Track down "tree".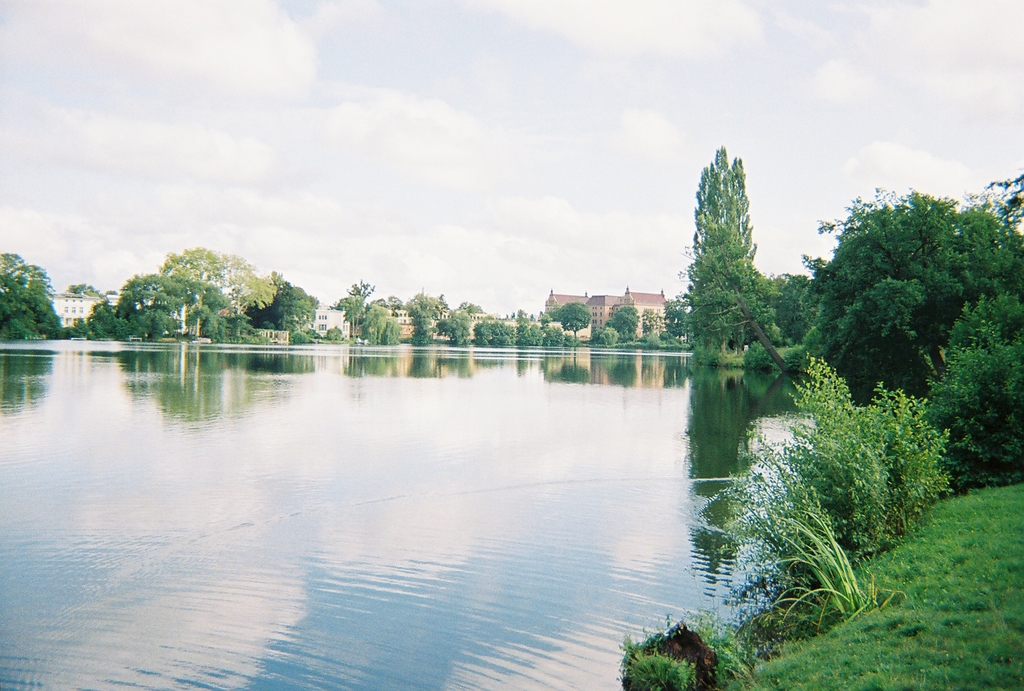
Tracked to {"x1": 456, "y1": 301, "x2": 487, "y2": 317}.
